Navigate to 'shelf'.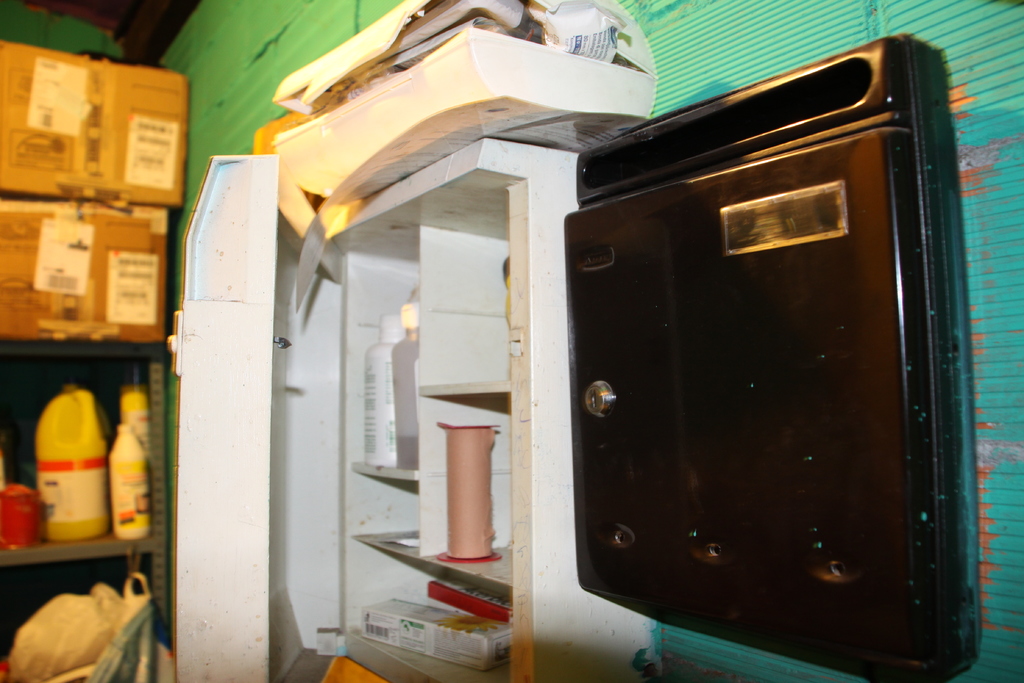
Navigation target: <region>419, 393, 509, 574</region>.
